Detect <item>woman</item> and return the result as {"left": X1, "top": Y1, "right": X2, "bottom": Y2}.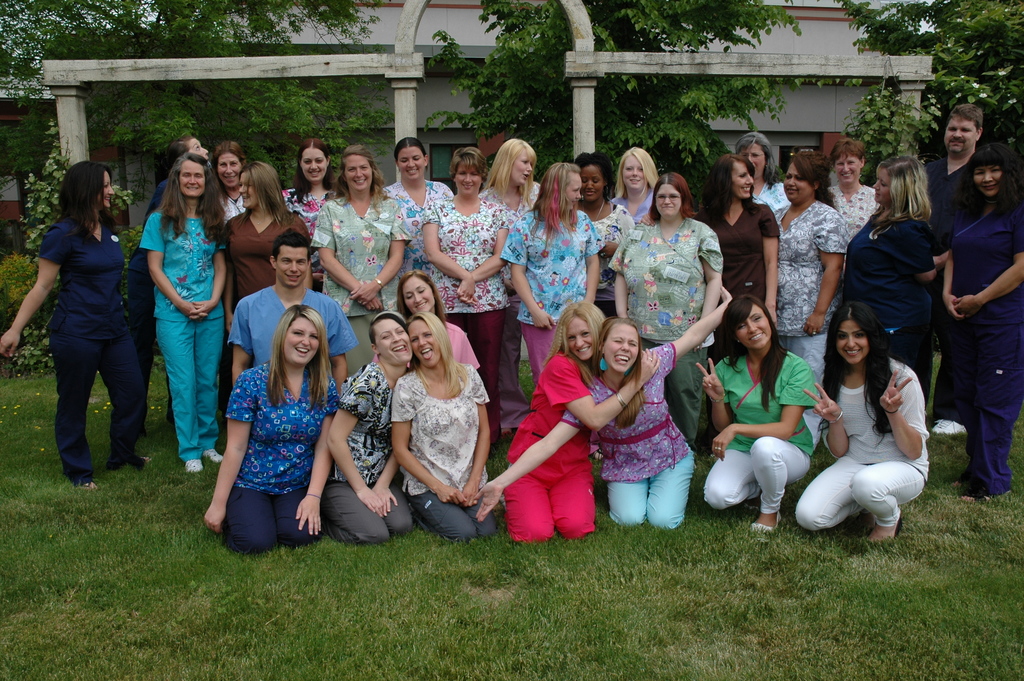
{"left": 416, "top": 145, "right": 511, "bottom": 438}.
